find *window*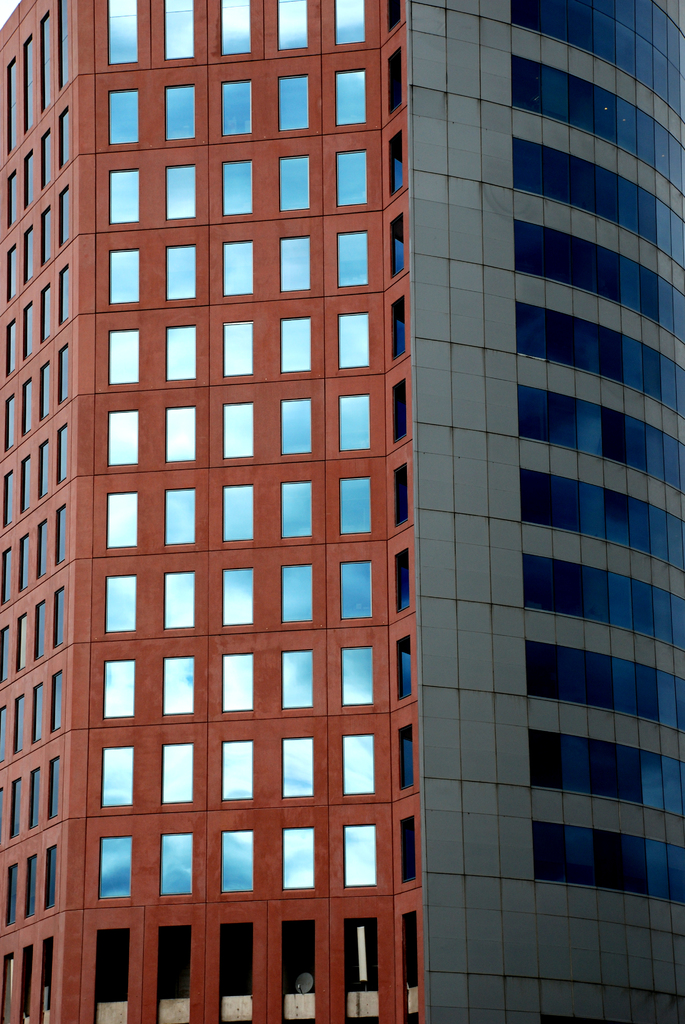
26/38/36/132
